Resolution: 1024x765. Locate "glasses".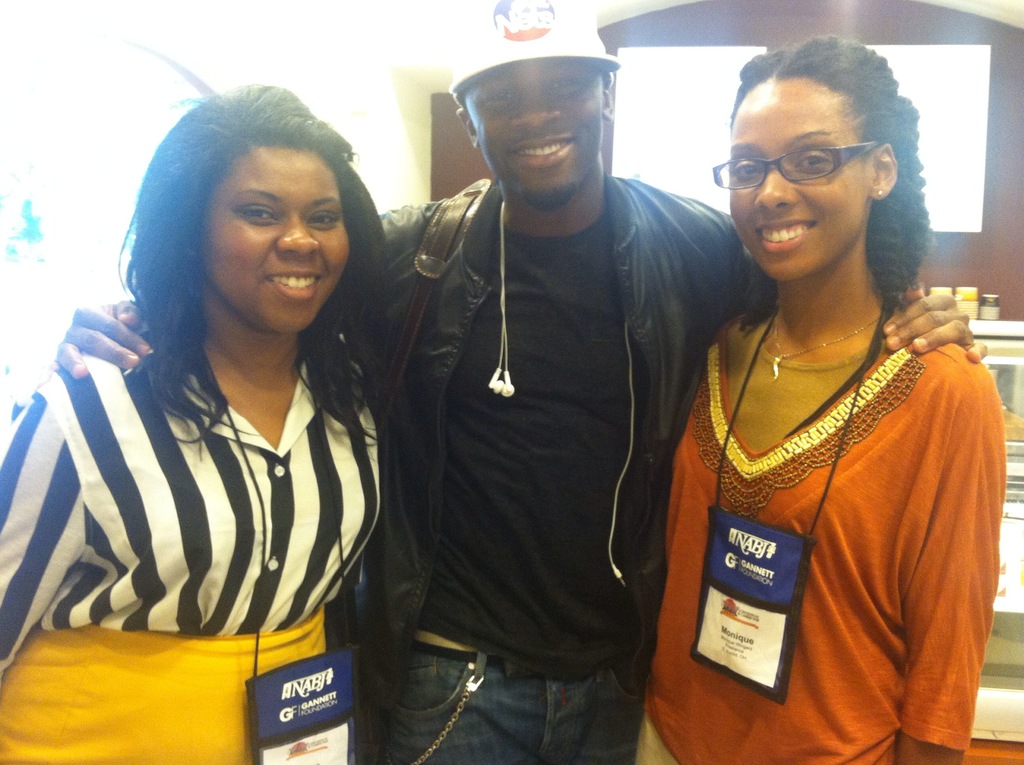
711 140 881 193.
